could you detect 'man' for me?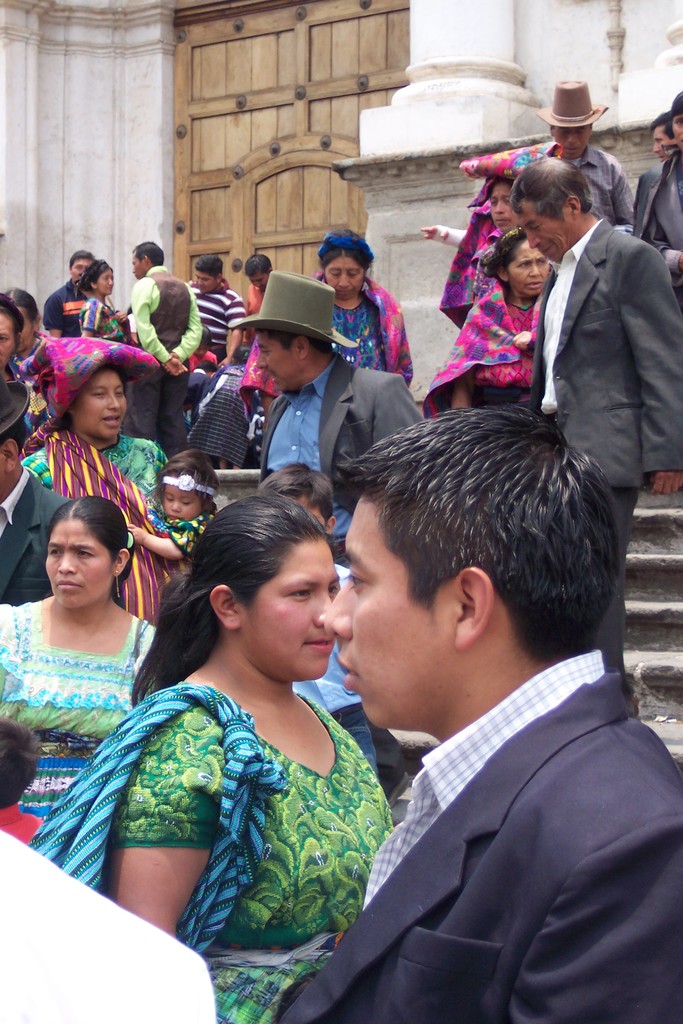
Detection result: bbox=(231, 275, 422, 567).
